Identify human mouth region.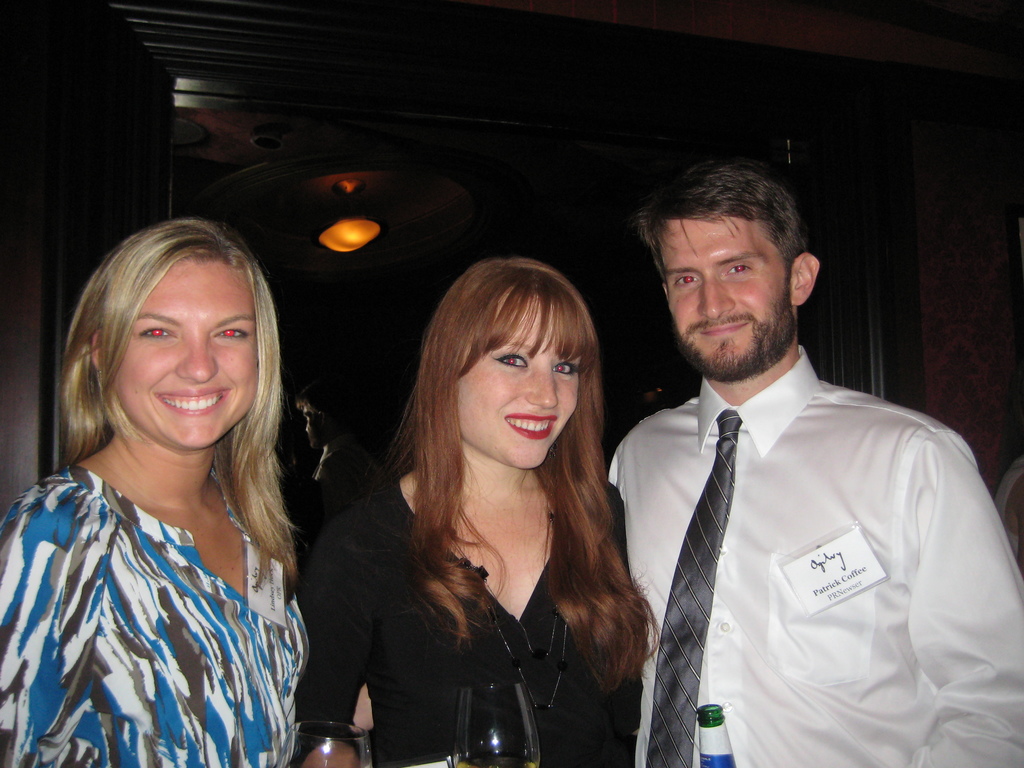
Region: (504, 414, 556, 436).
